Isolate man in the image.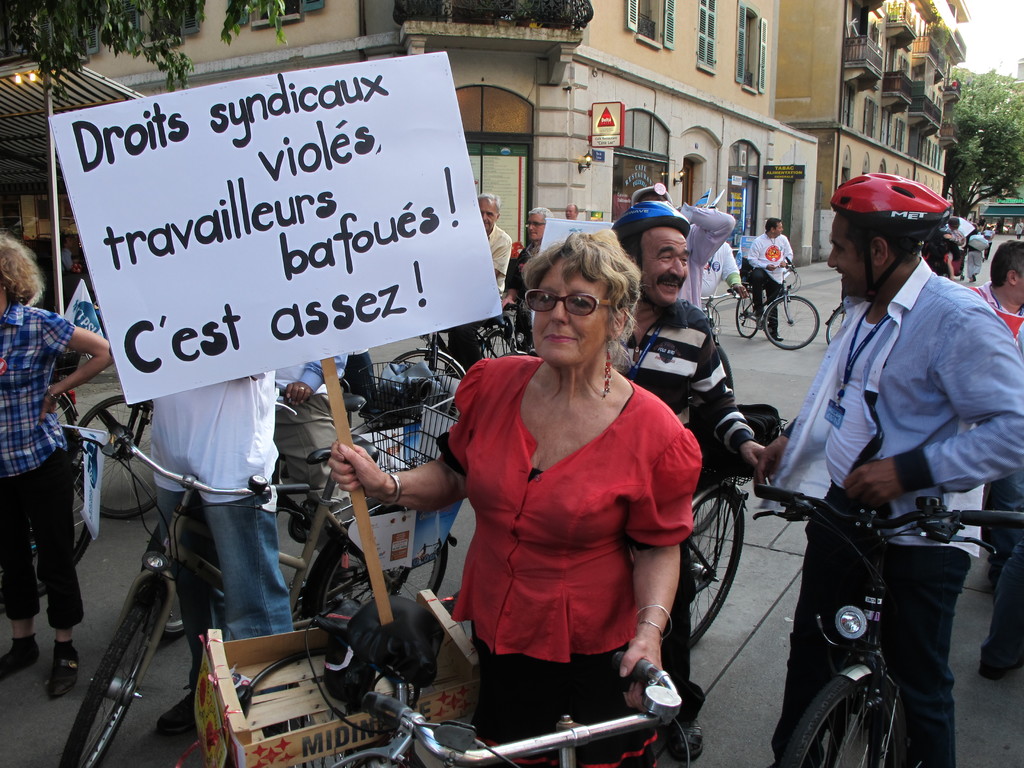
Isolated region: crop(441, 186, 512, 377).
